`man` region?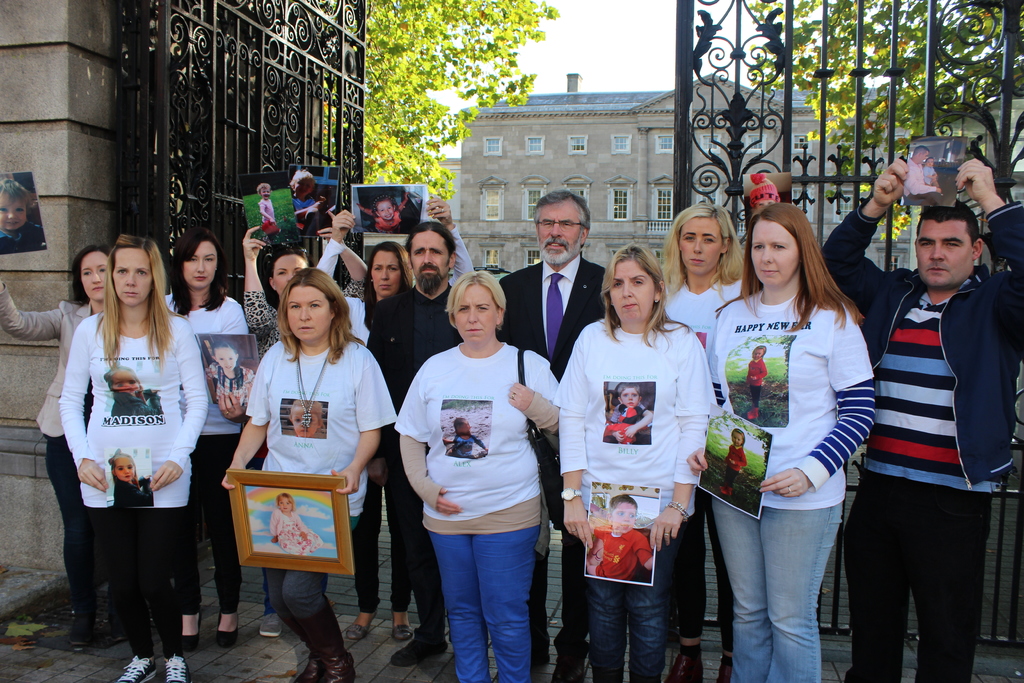
(899, 143, 945, 210)
